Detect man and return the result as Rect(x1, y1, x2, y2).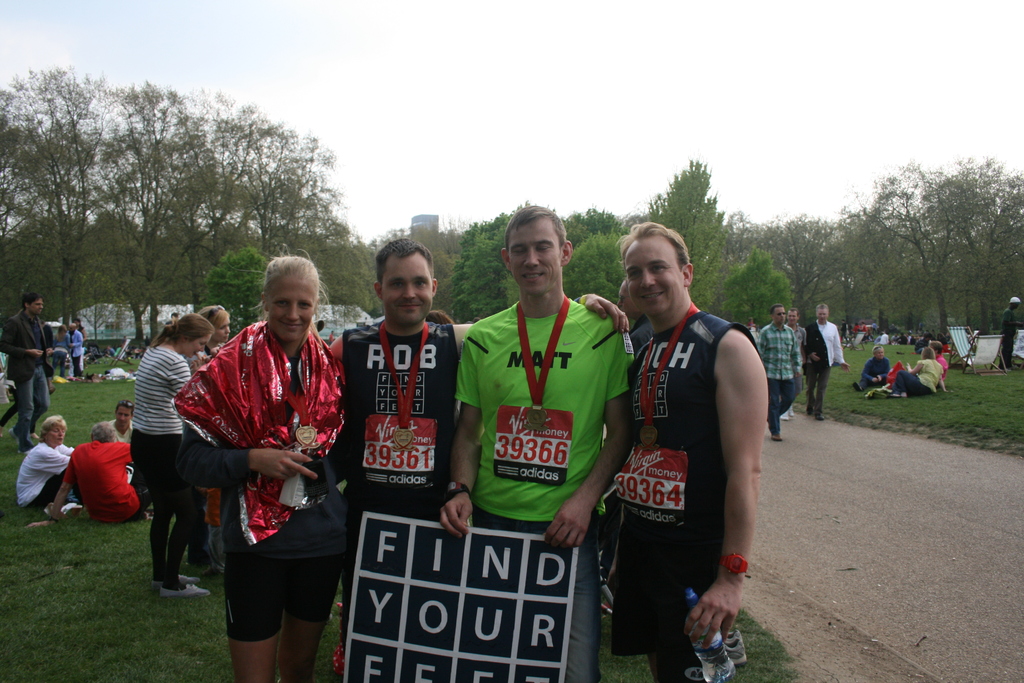
Rect(435, 204, 632, 682).
